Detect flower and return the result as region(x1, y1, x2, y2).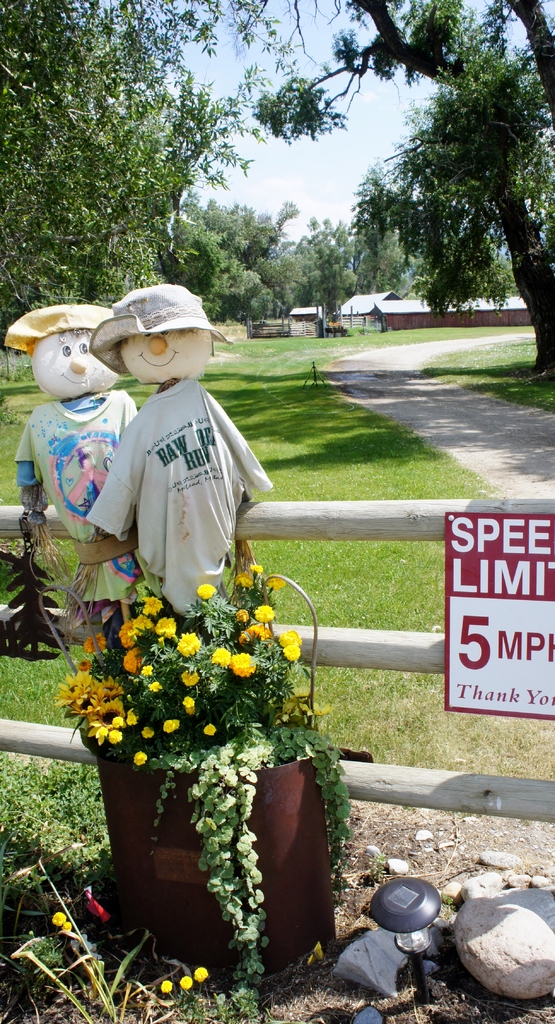
region(197, 584, 222, 607).
